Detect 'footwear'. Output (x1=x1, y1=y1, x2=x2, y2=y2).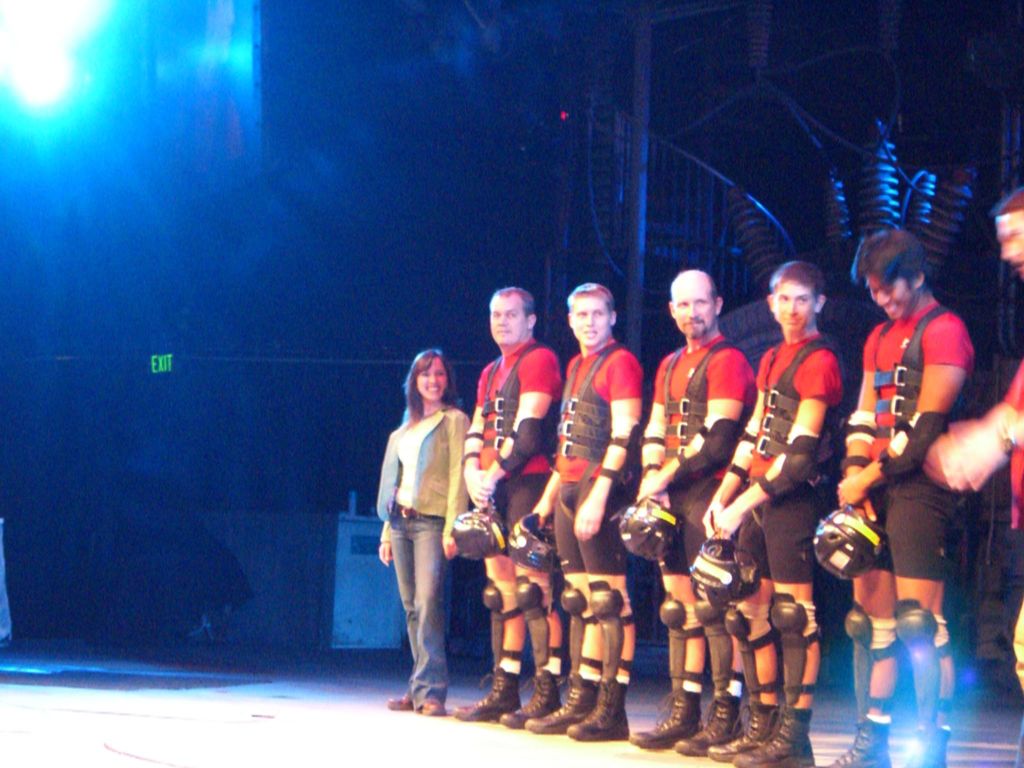
(x1=422, y1=698, x2=446, y2=715).
